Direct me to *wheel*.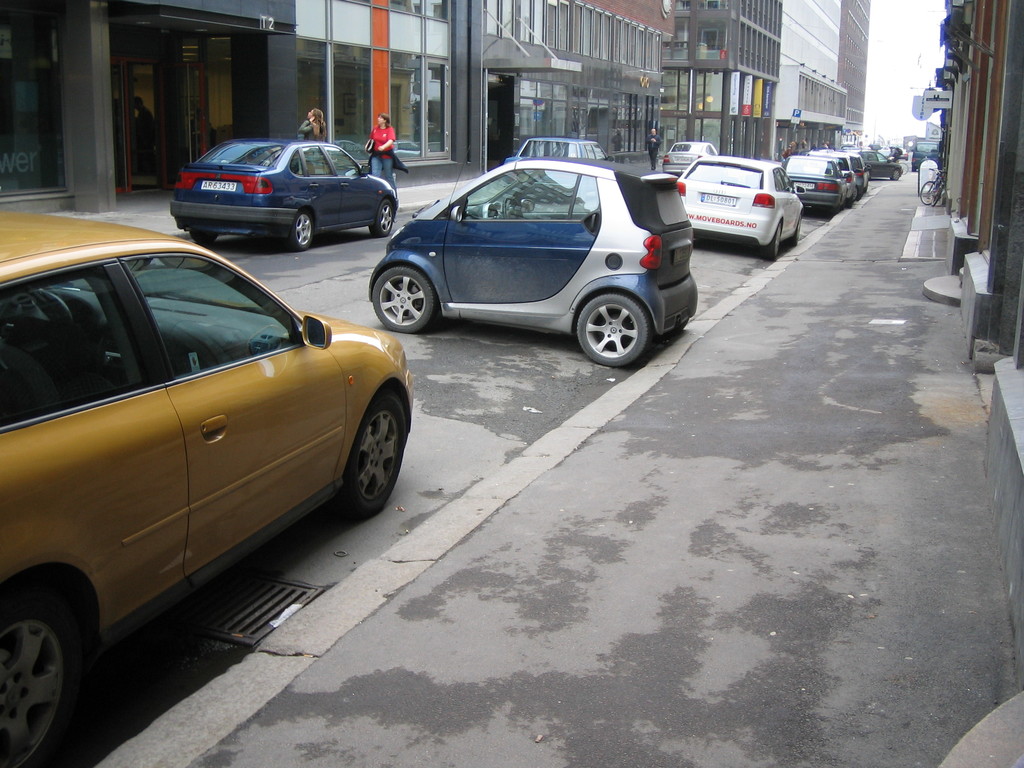
Direction: {"x1": 572, "y1": 292, "x2": 641, "y2": 364}.
